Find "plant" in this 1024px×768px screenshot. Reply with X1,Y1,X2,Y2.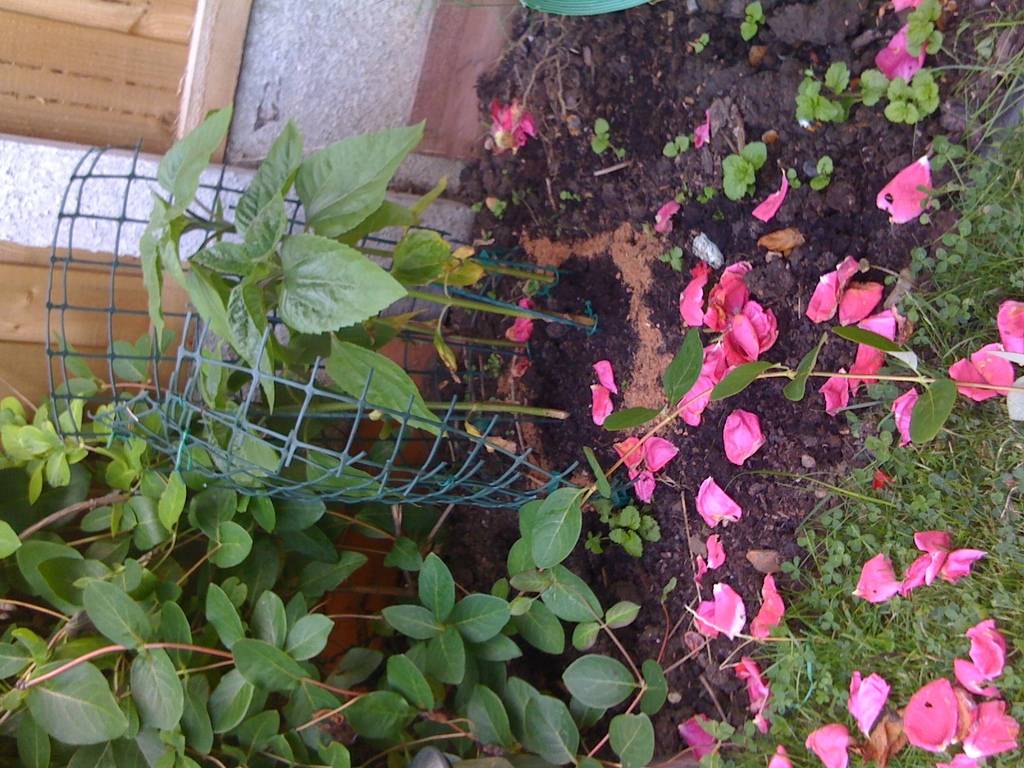
716,135,764,203.
